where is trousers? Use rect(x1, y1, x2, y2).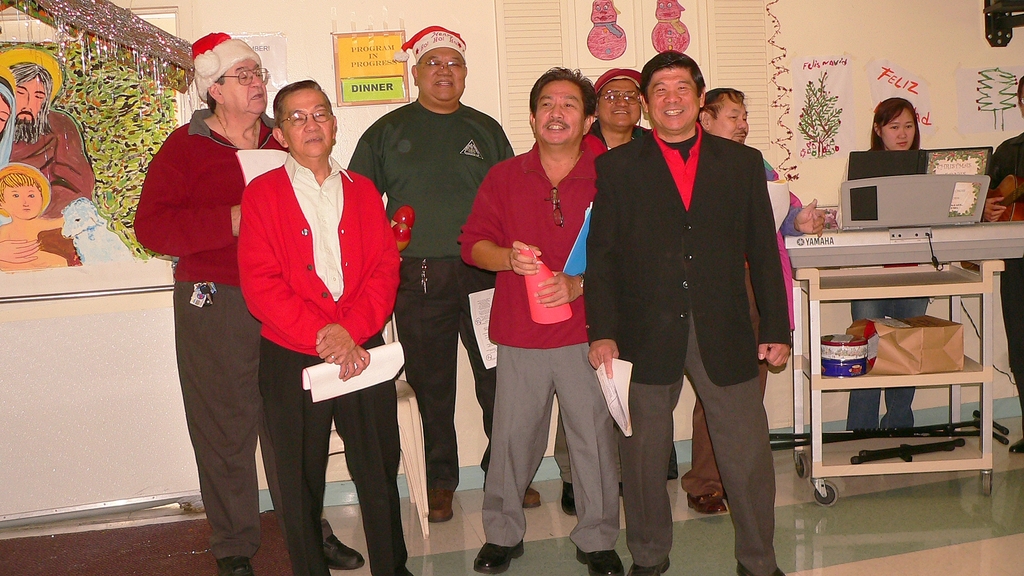
rect(164, 280, 334, 562).
